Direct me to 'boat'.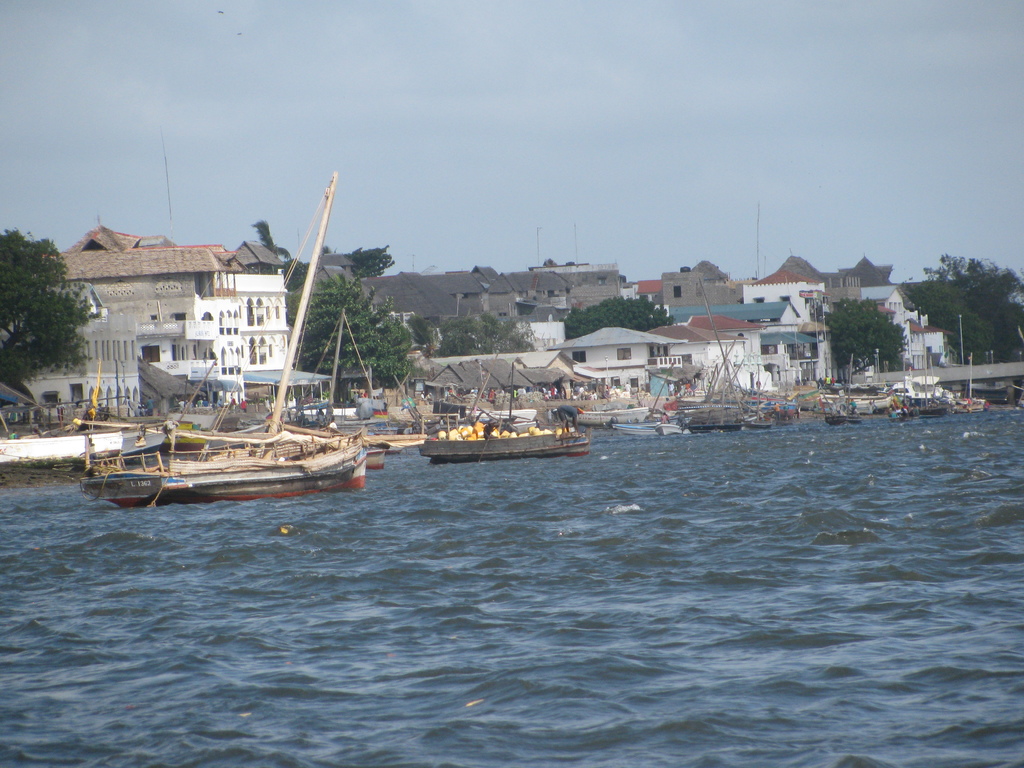
Direction: (x1=883, y1=373, x2=940, y2=400).
